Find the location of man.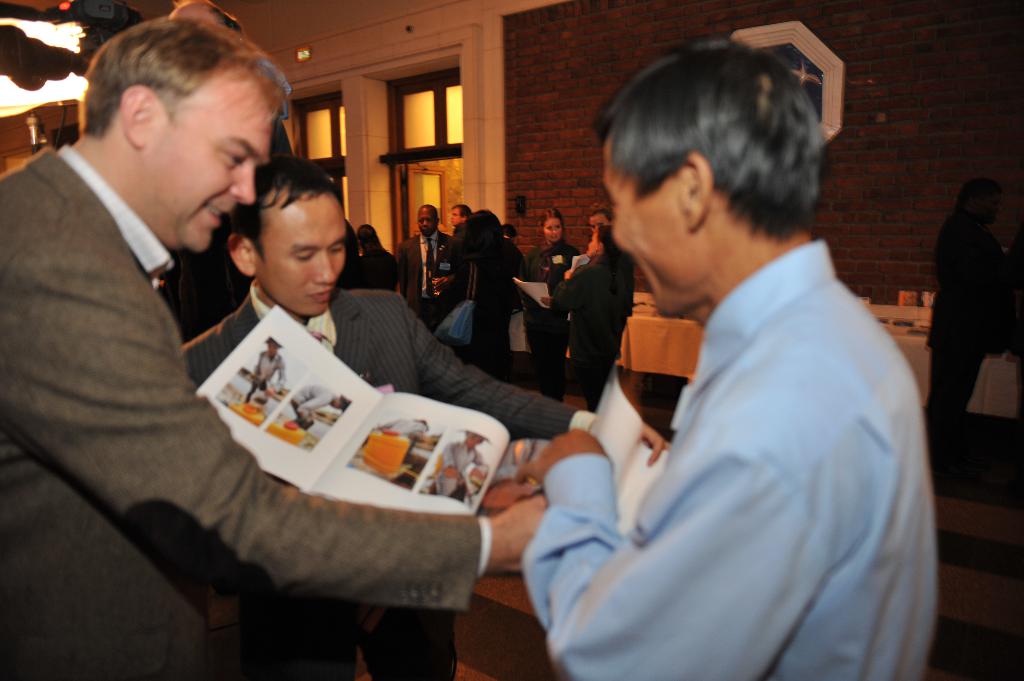
Location: [left=432, top=428, right=490, bottom=504].
